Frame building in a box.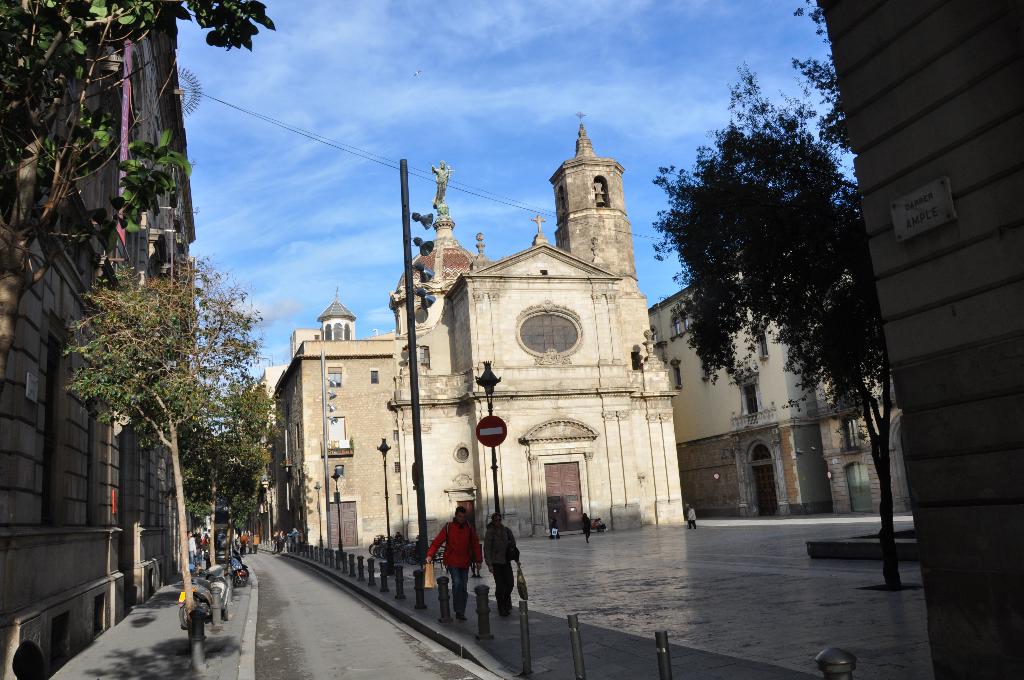
bbox=(654, 255, 829, 517).
